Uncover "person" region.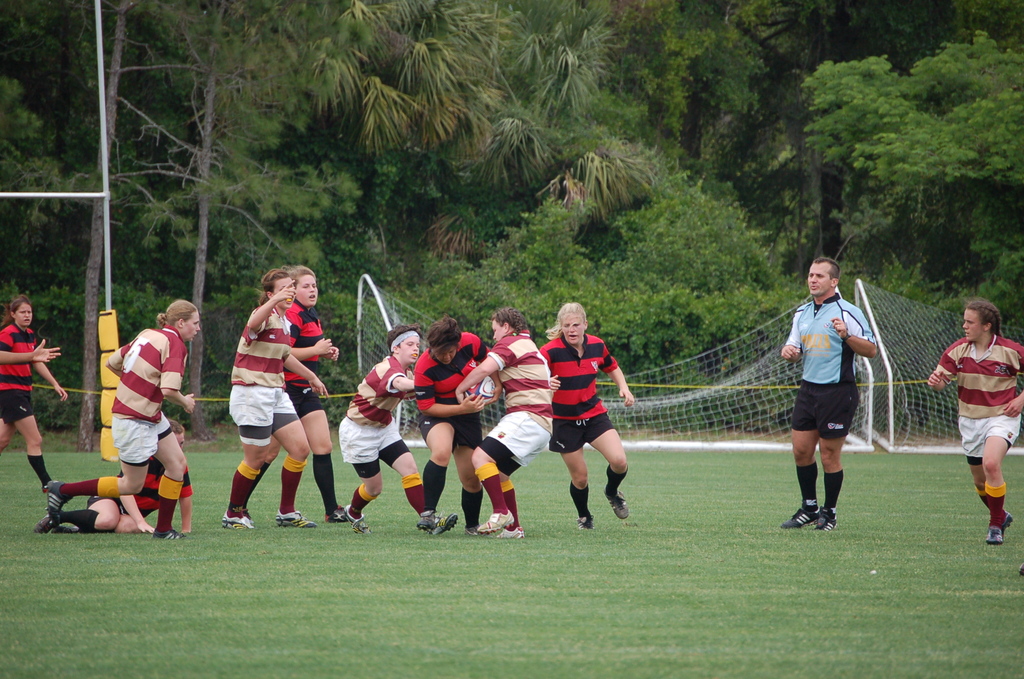
Uncovered: 926:302:1023:541.
